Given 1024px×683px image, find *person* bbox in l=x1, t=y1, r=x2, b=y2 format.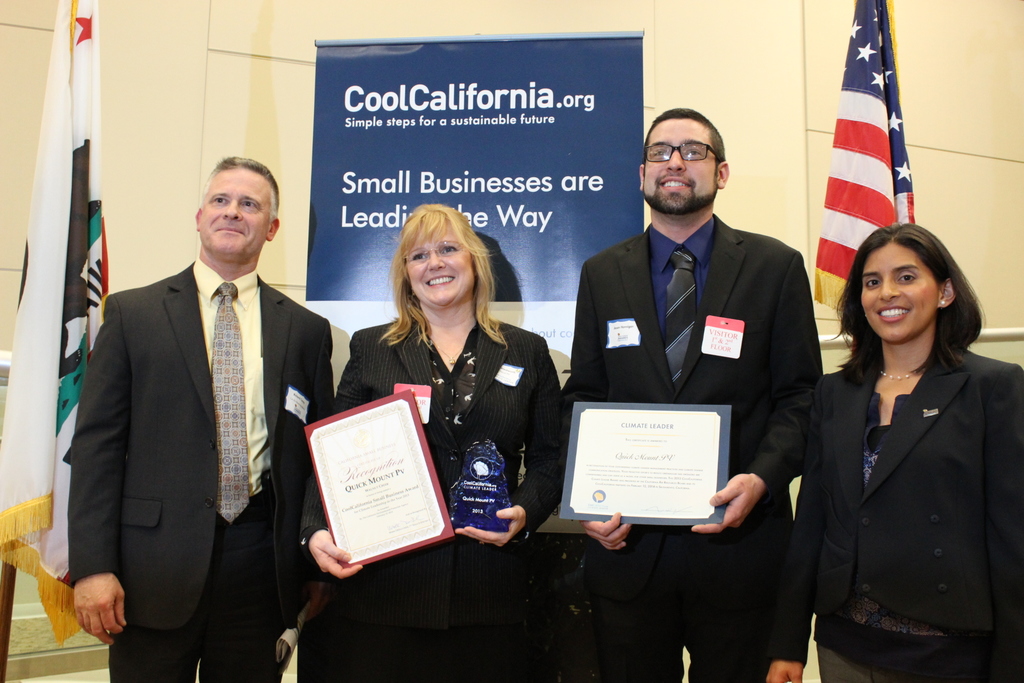
l=755, t=220, r=1023, b=682.
